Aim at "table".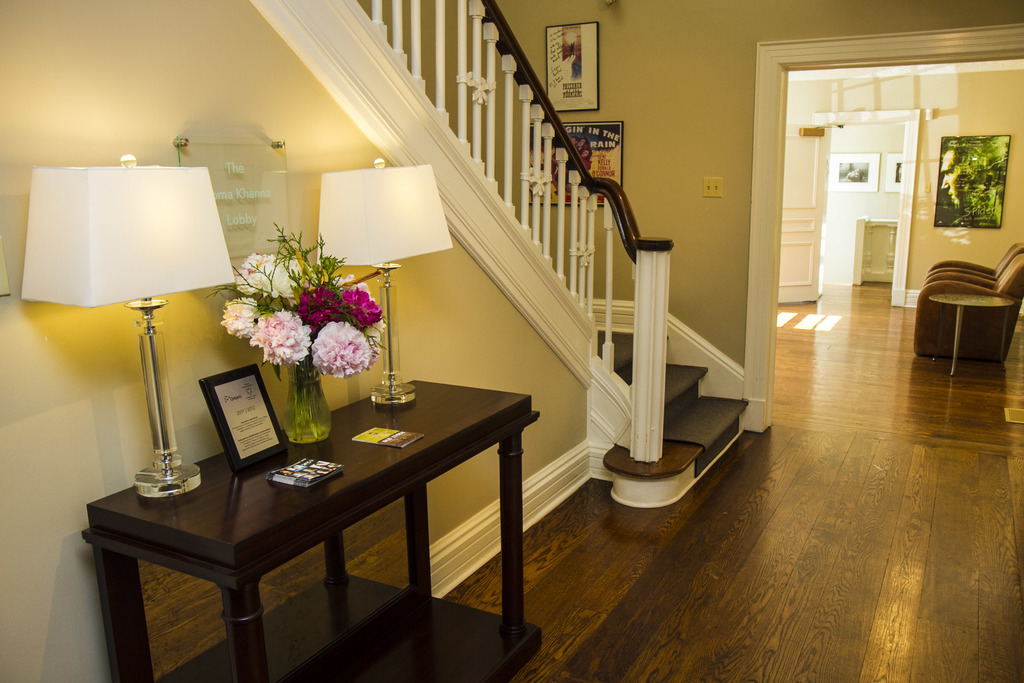
Aimed at [x1=77, y1=379, x2=542, y2=682].
